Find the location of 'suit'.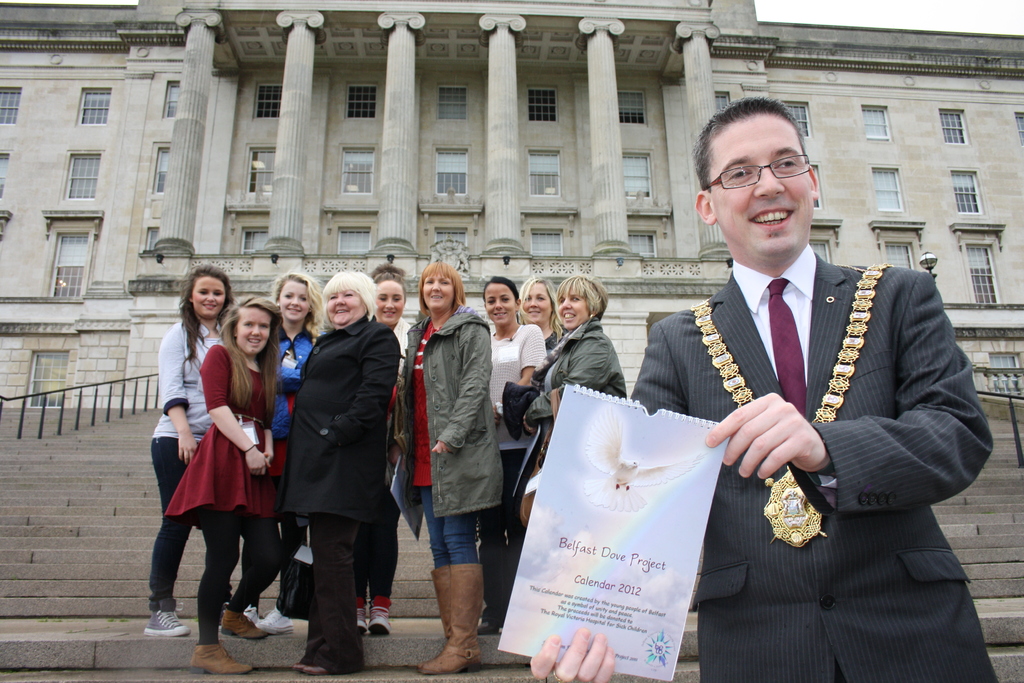
Location: 631, 229, 986, 630.
